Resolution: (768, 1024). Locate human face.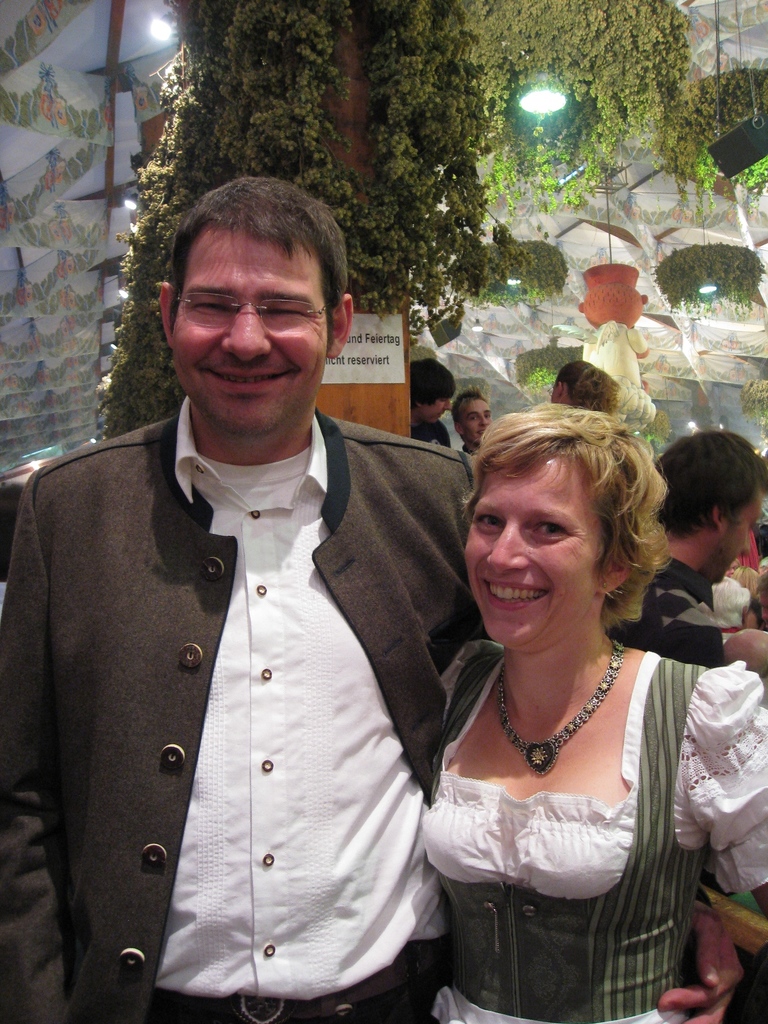
{"left": 722, "top": 561, "right": 741, "bottom": 578}.
